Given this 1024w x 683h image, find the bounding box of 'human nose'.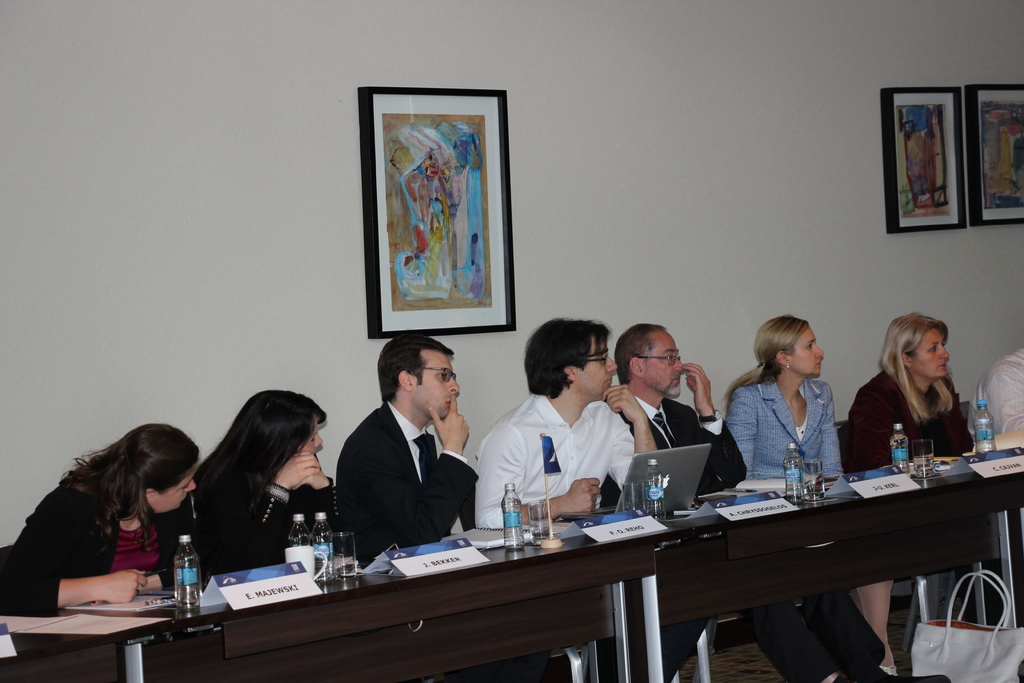
[left=606, top=357, right=619, bottom=372].
